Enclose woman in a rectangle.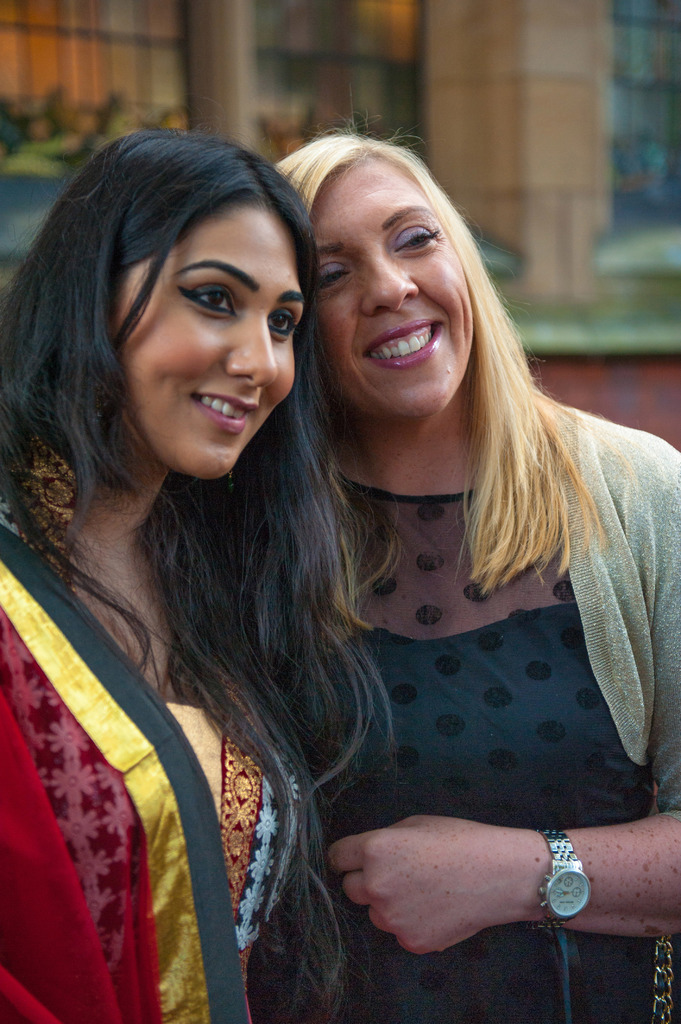
{"left": 257, "top": 118, "right": 680, "bottom": 1023}.
